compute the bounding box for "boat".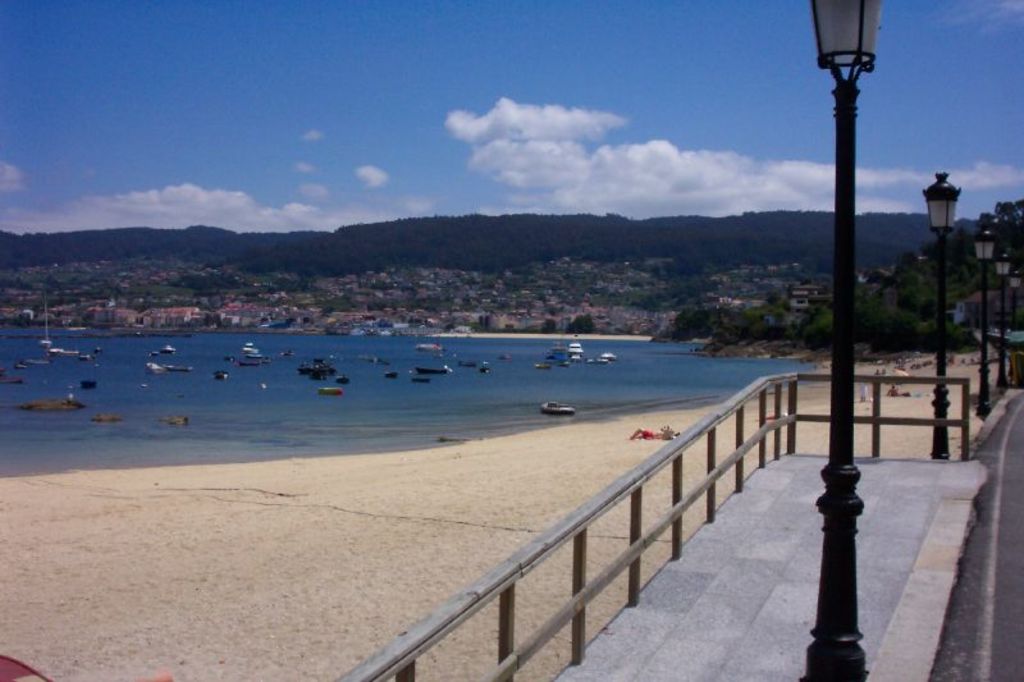
282, 343, 298, 356.
